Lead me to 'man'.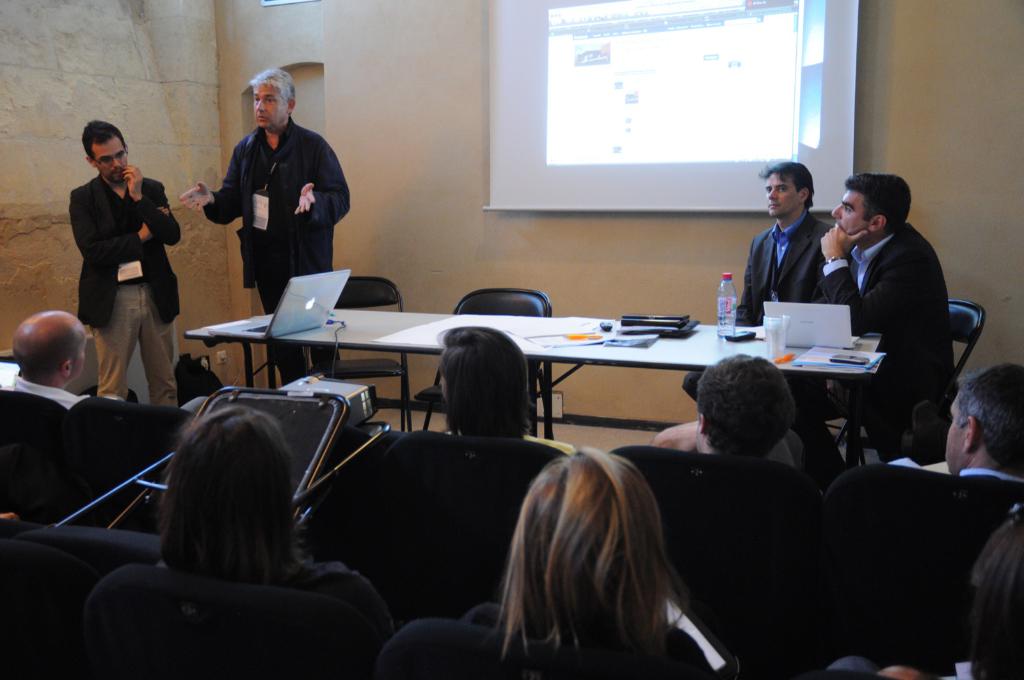
Lead to left=179, top=68, right=351, bottom=385.
